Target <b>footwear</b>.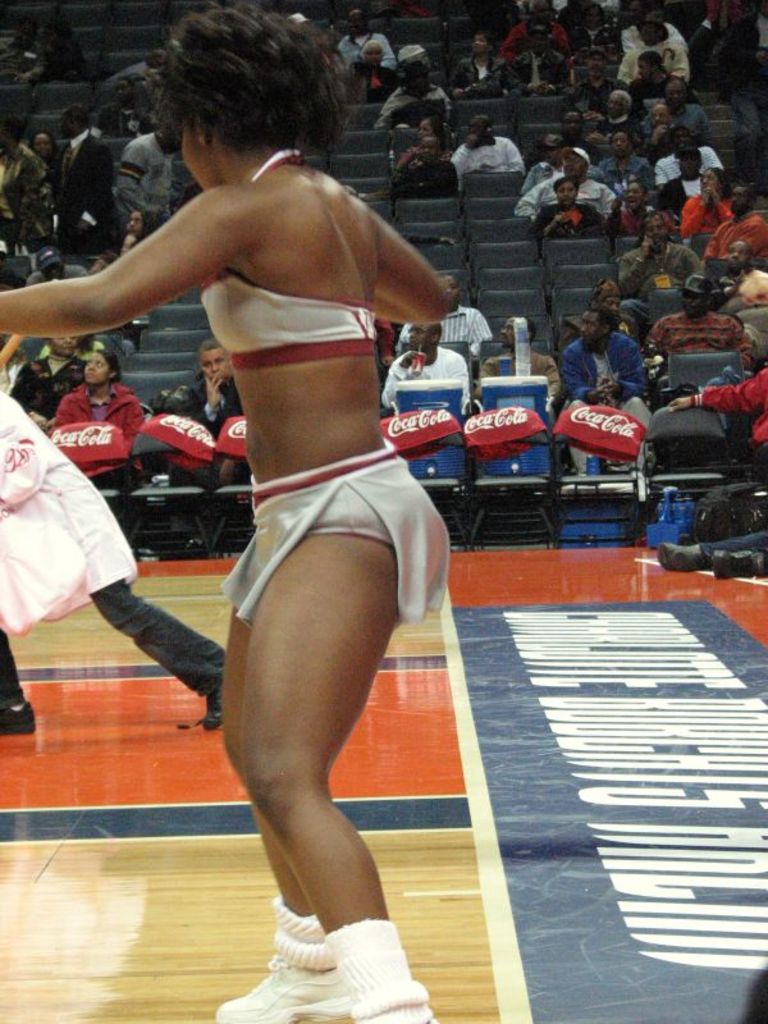
Target region: crop(650, 540, 708, 572).
